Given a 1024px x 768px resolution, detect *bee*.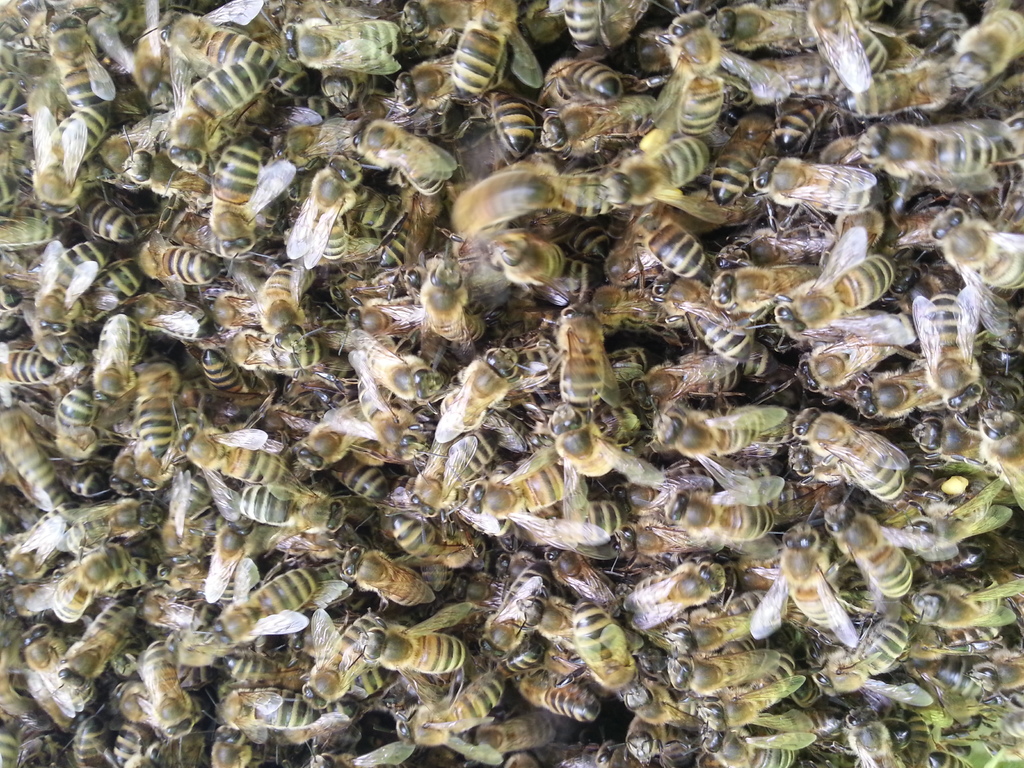
region(48, 540, 148, 621).
